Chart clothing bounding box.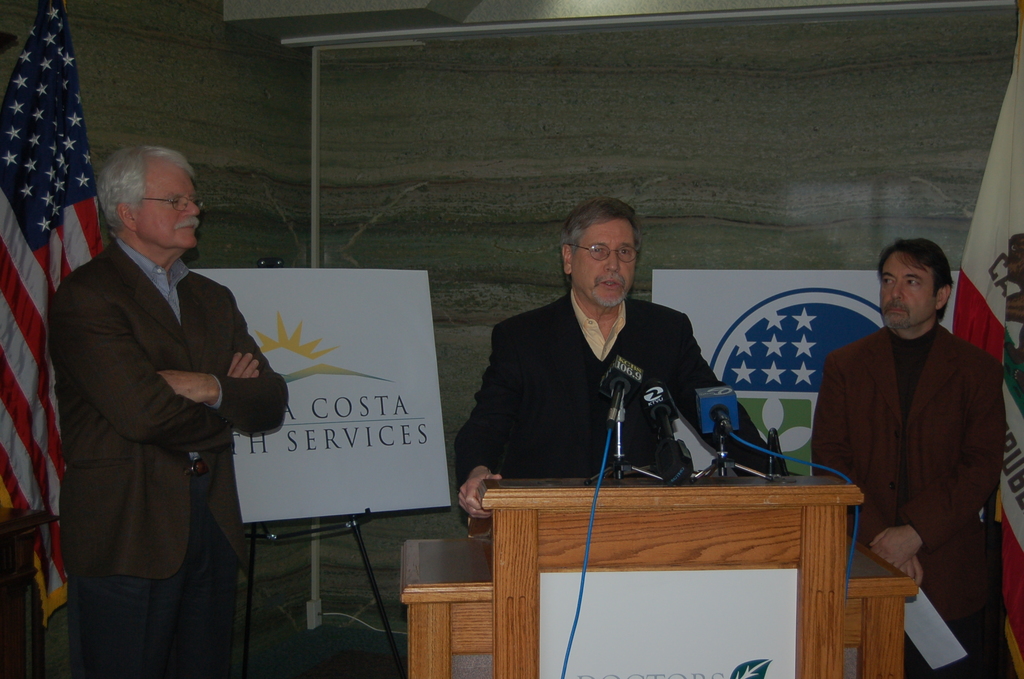
Charted: 812, 326, 1006, 675.
